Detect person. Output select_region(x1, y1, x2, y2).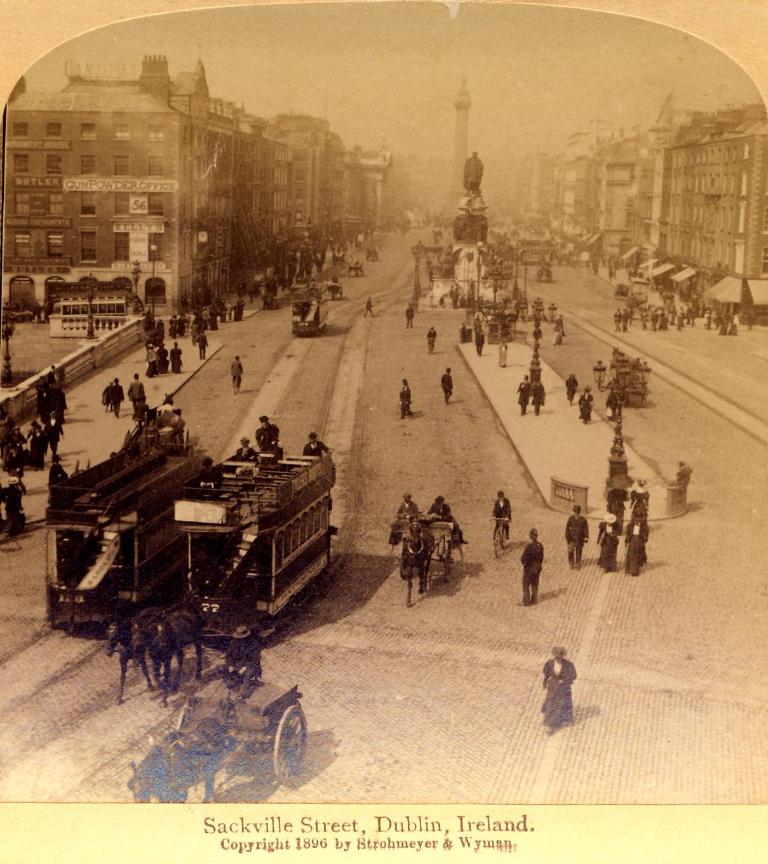
select_region(230, 352, 245, 391).
